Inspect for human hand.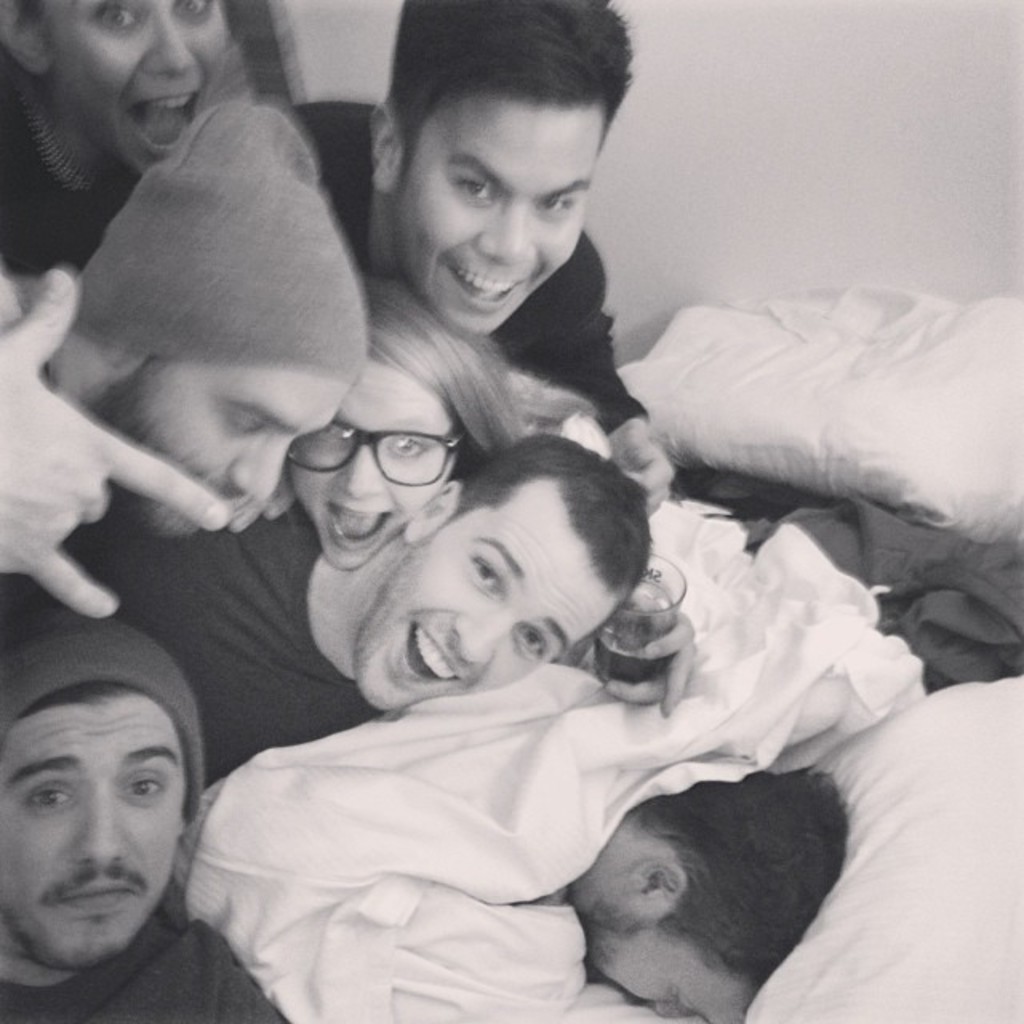
Inspection: box=[608, 419, 678, 515].
